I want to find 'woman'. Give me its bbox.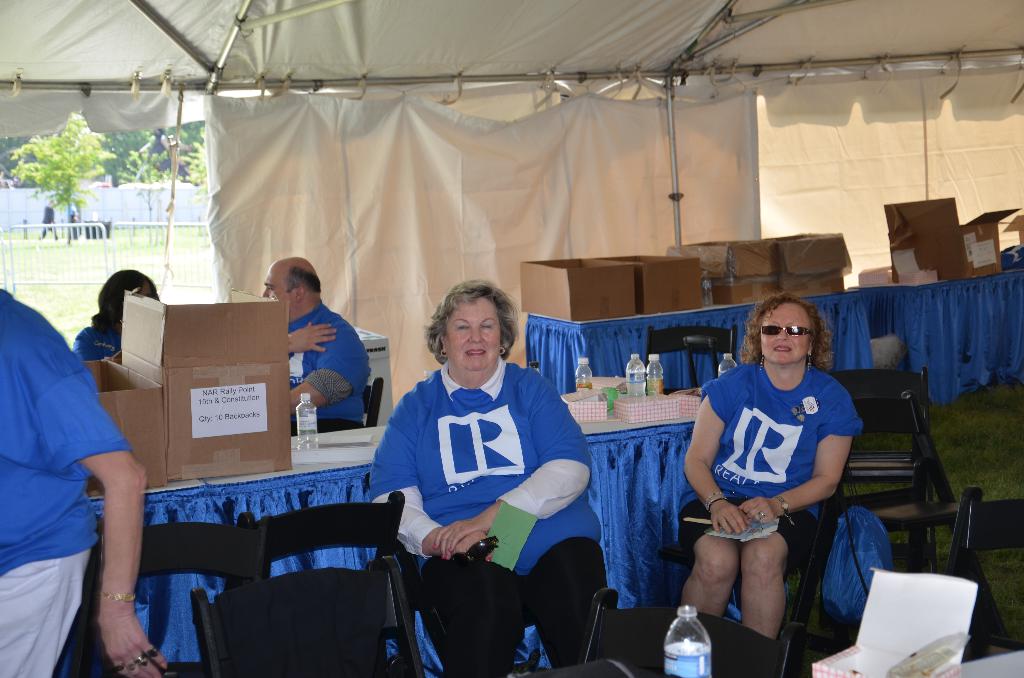
[left=674, top=291, right=858, bottom=665].
